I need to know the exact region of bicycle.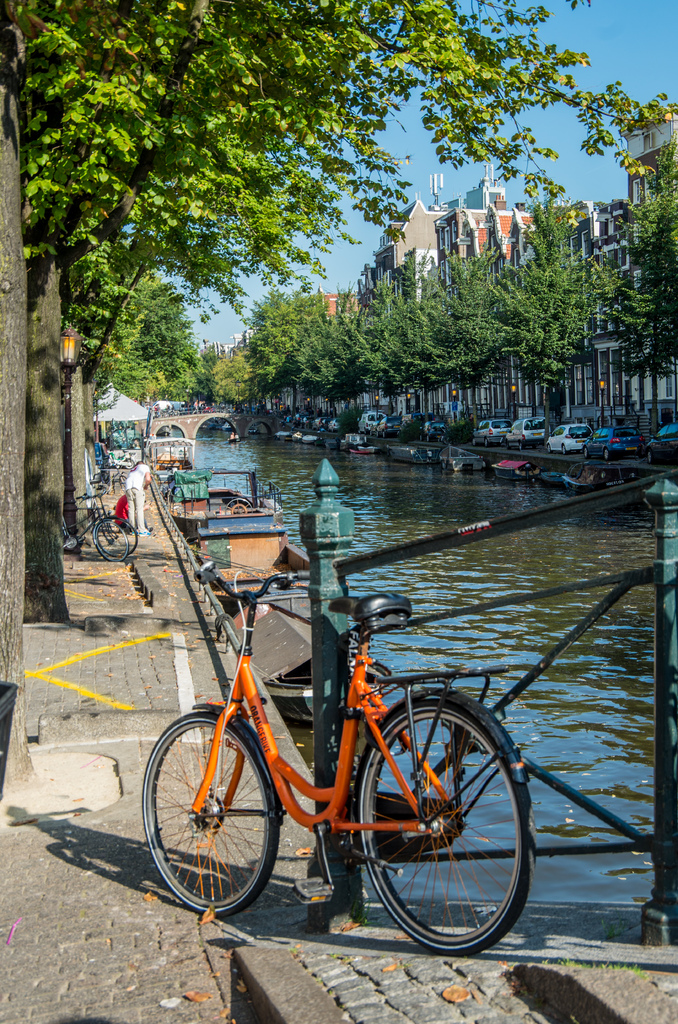
Region: detection(90, 460, 125, 495).
